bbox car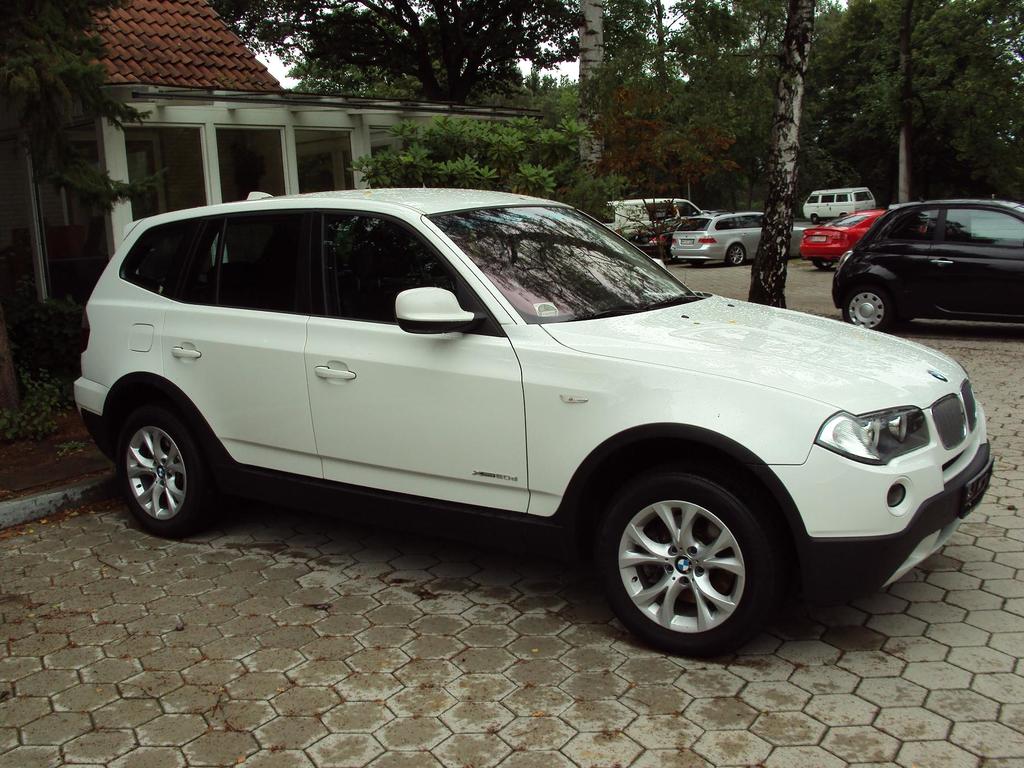
rect(662, 209, 787, 268)
